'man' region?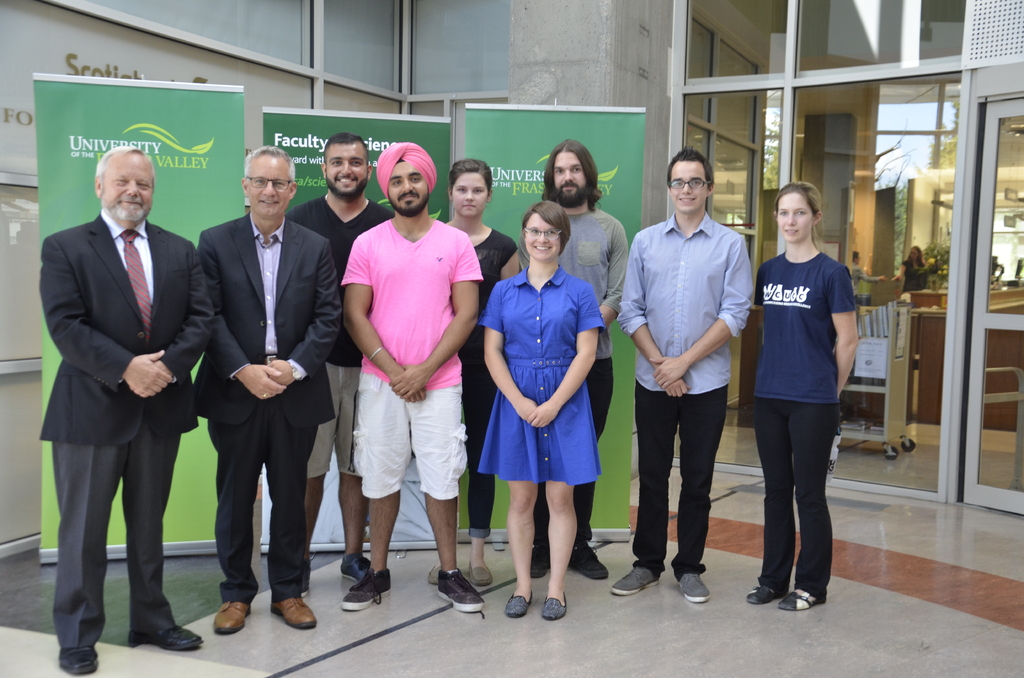
<box>529,136,630,582</box>
